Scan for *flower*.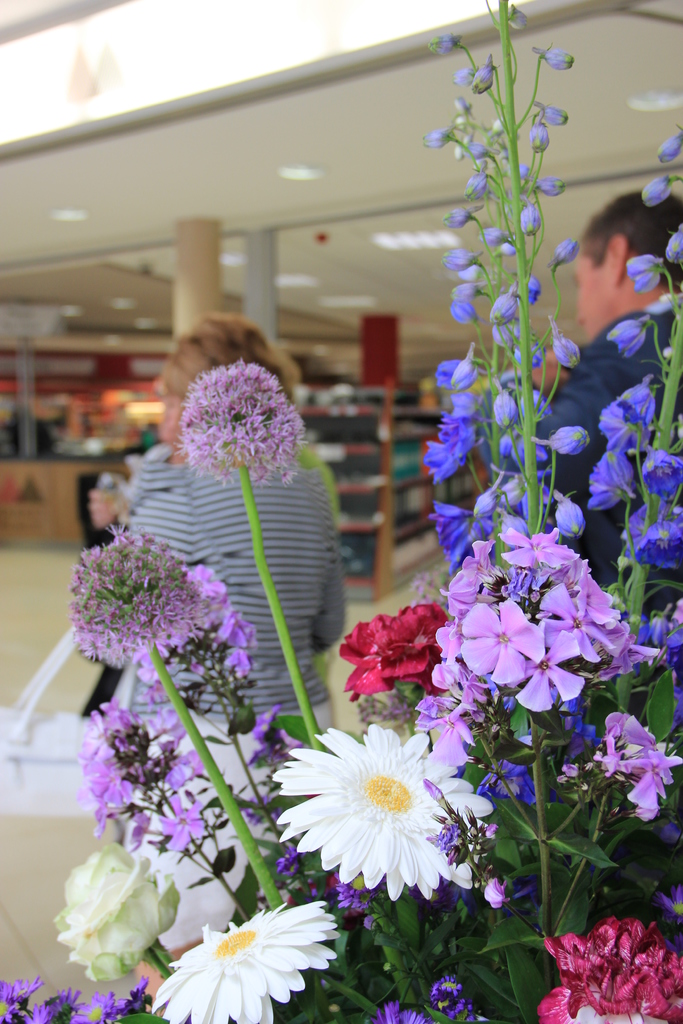
Scan result: [left=135, top=906, right=362, bottom=1015].
